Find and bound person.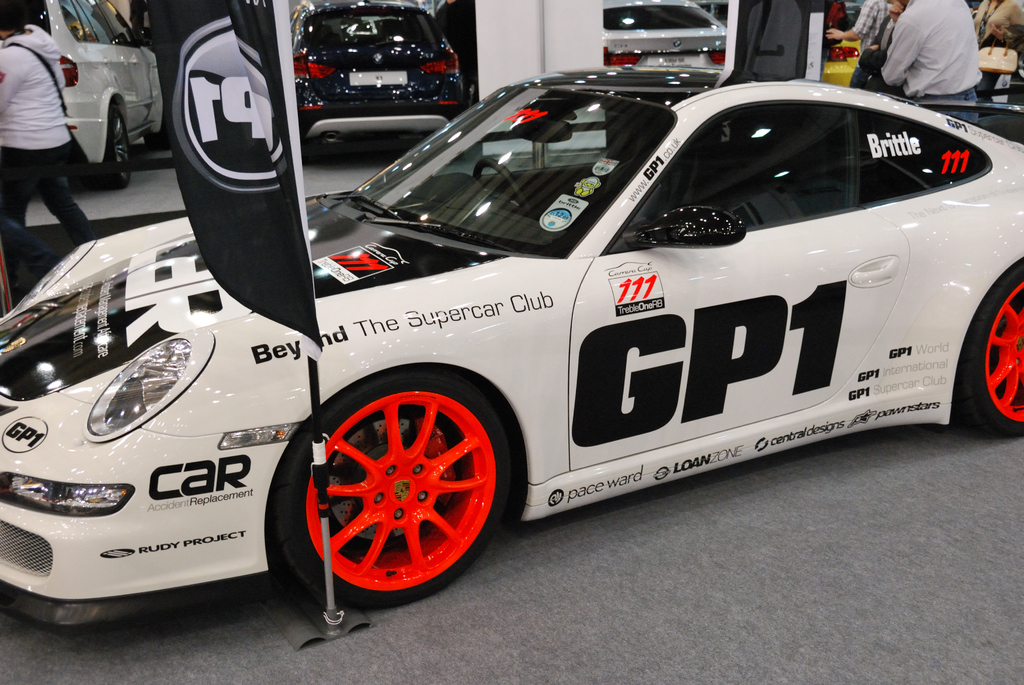
Bound: bbox=(826, 0, 890, 55).
